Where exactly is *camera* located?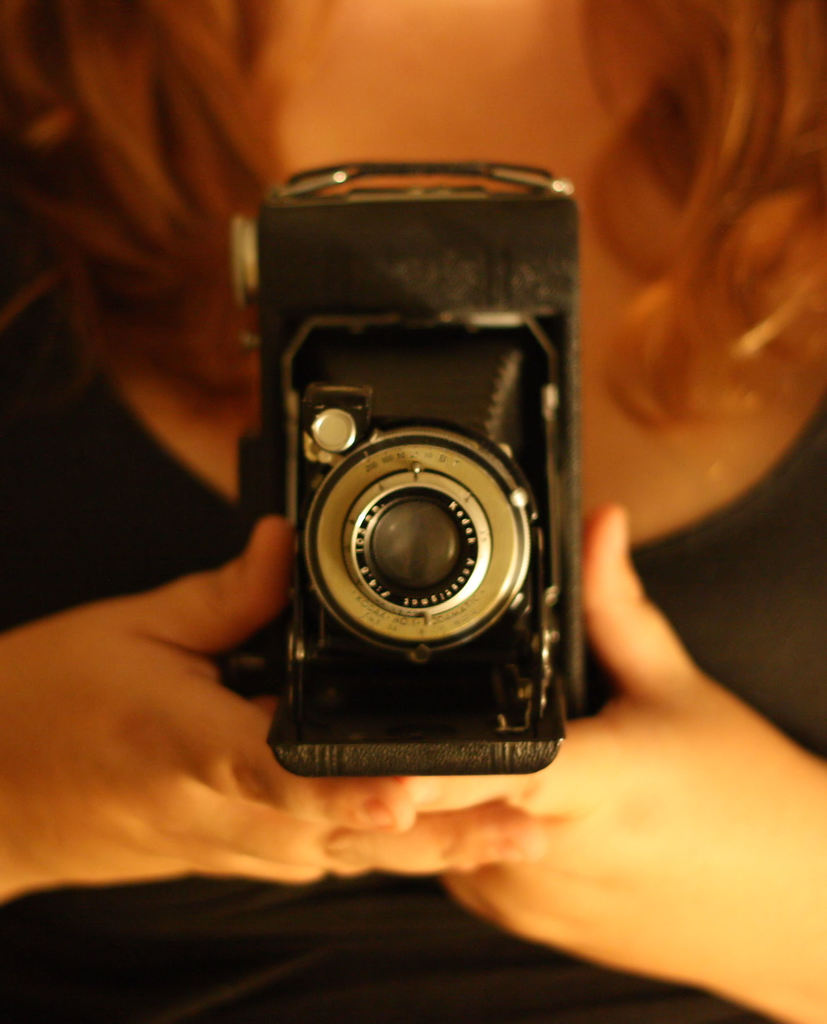
Its bounding box is select_region(237, 176, 598, 795).
